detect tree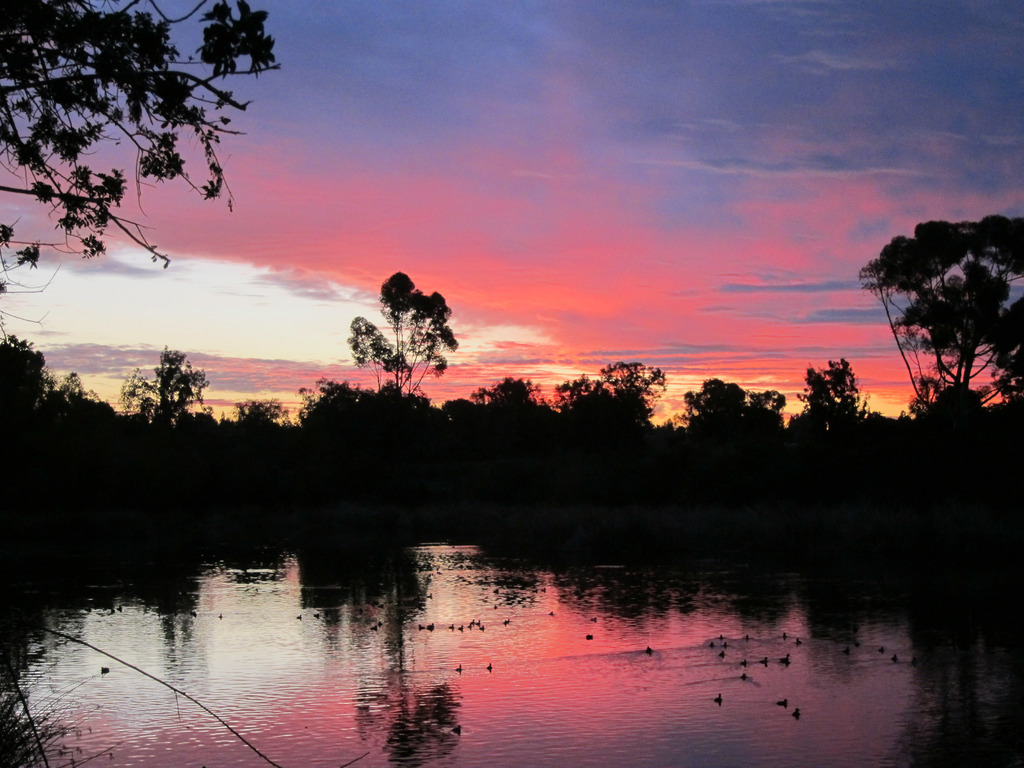
(0,0,282,311)
